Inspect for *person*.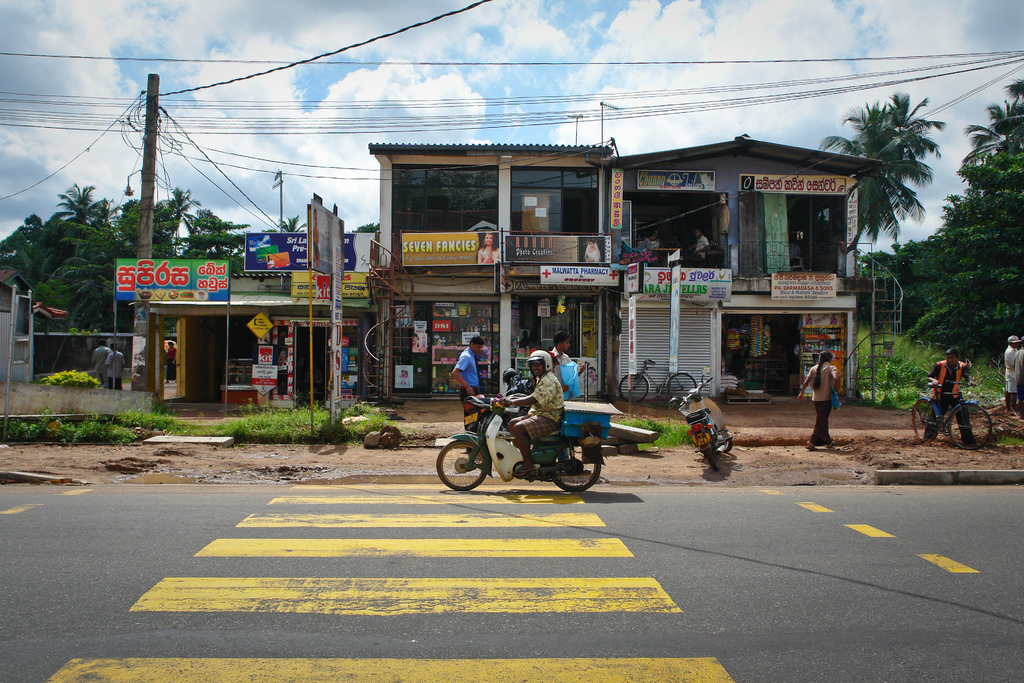
Inspection: [804, 347, 852, 447].
